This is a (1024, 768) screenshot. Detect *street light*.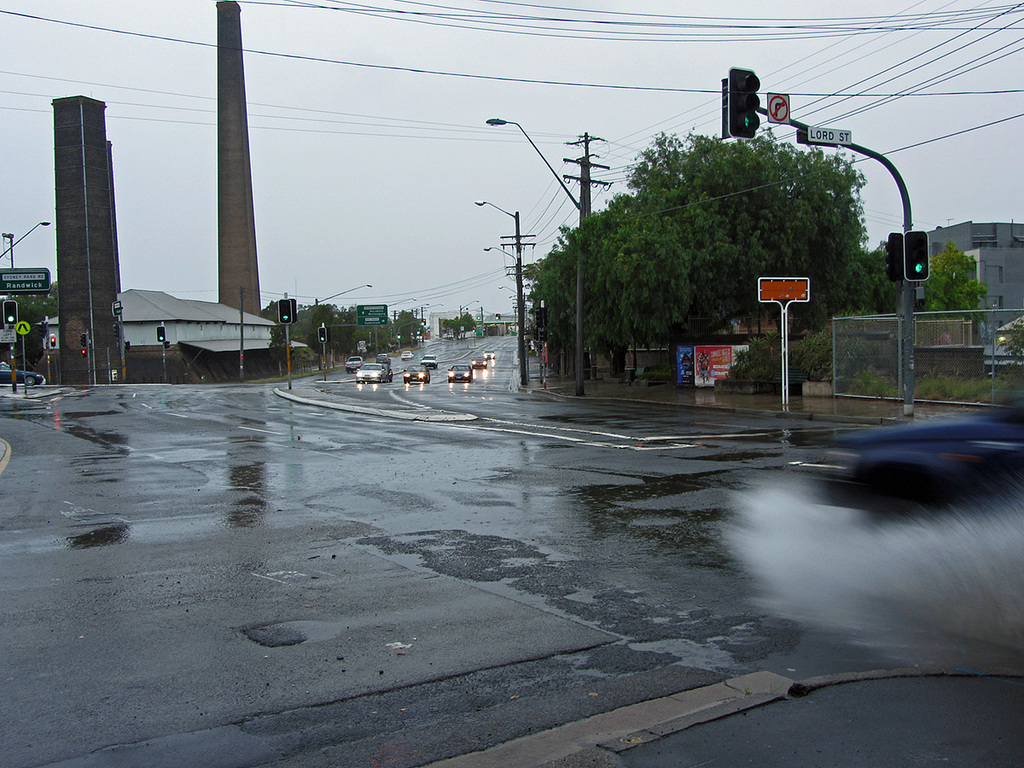
bbox=[491, 120, 579, 389].
